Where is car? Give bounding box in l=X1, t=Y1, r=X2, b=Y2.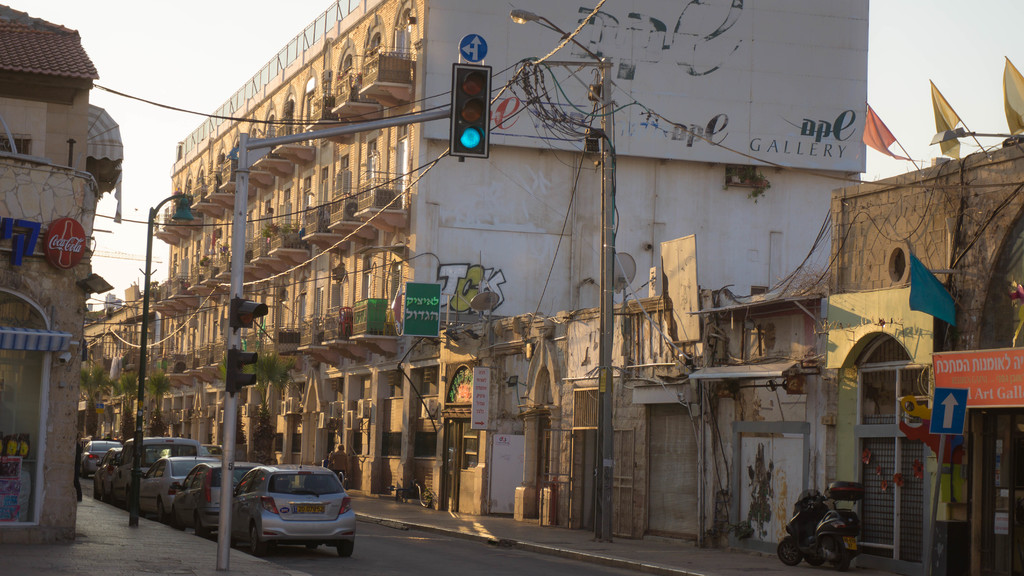
l=174, t=460, r=259, b=531.
